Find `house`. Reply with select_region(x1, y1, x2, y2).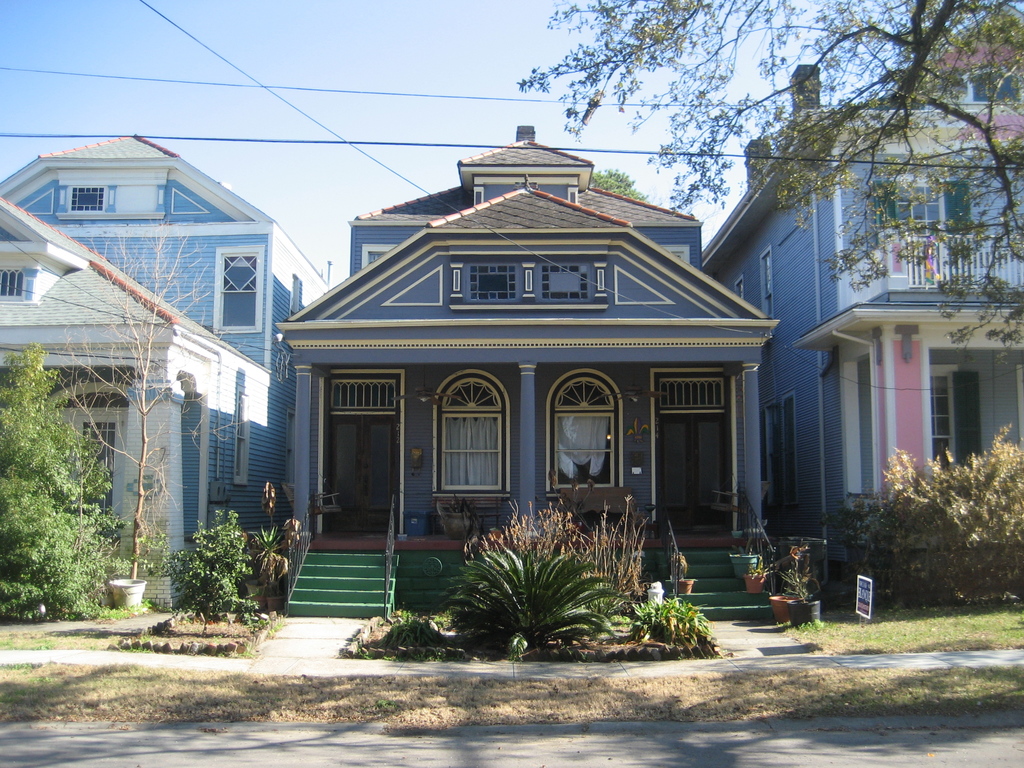
select_region(280, 116, 785, 618).
